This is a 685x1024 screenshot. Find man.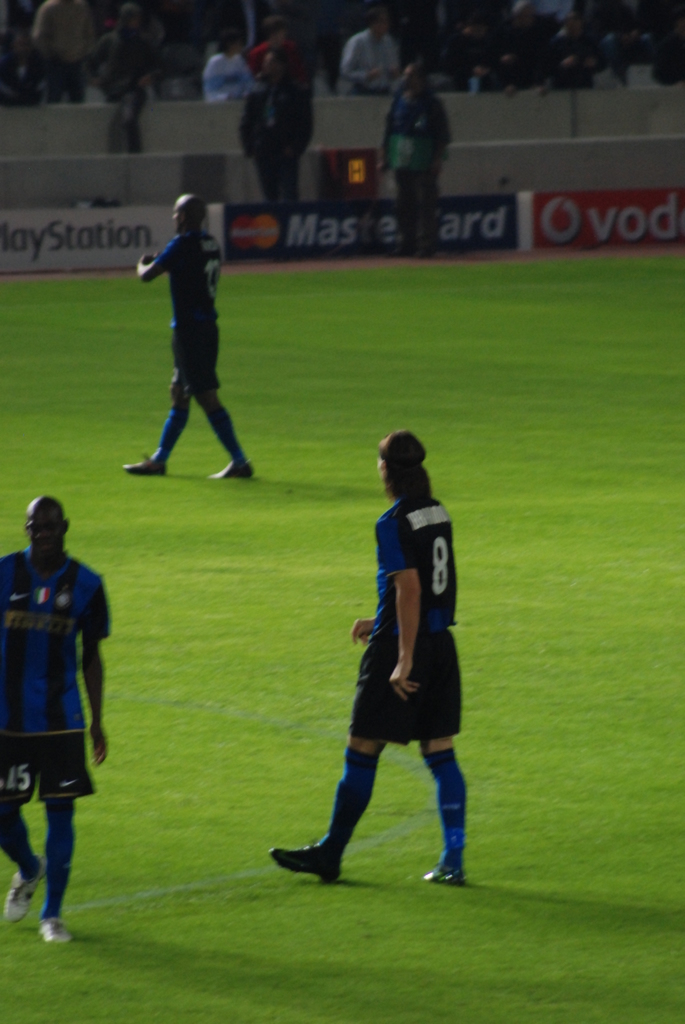
Bounding box: 335/15/400/86.
